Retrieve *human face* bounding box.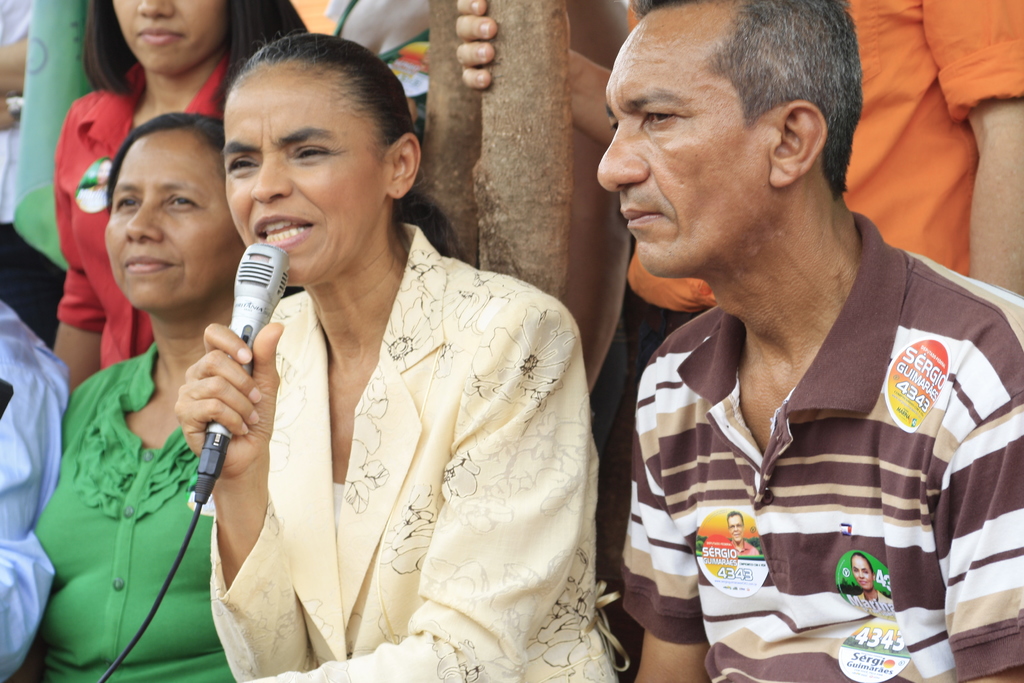
Bounding box: left=220, top=60, right=379, bottom=288.
